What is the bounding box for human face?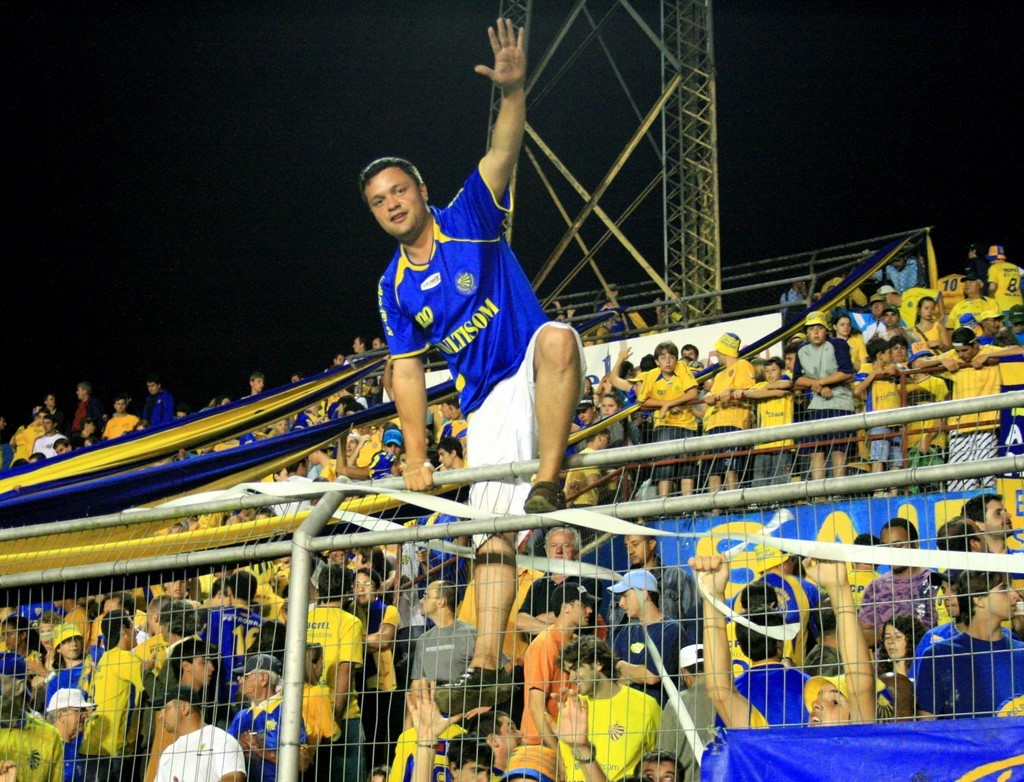
802 681 844 725.
